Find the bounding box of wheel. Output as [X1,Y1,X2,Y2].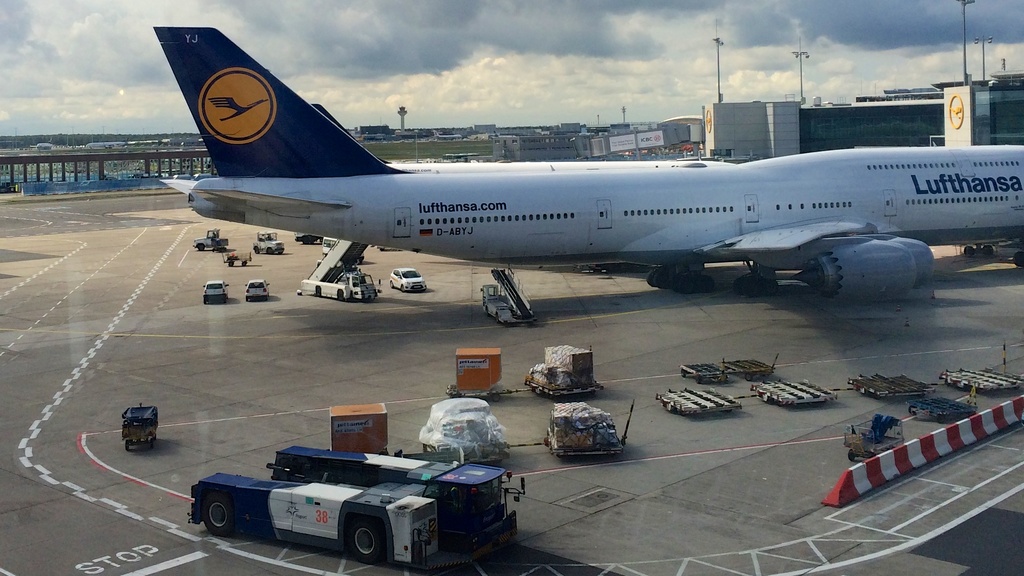
[348,514,383,560].
